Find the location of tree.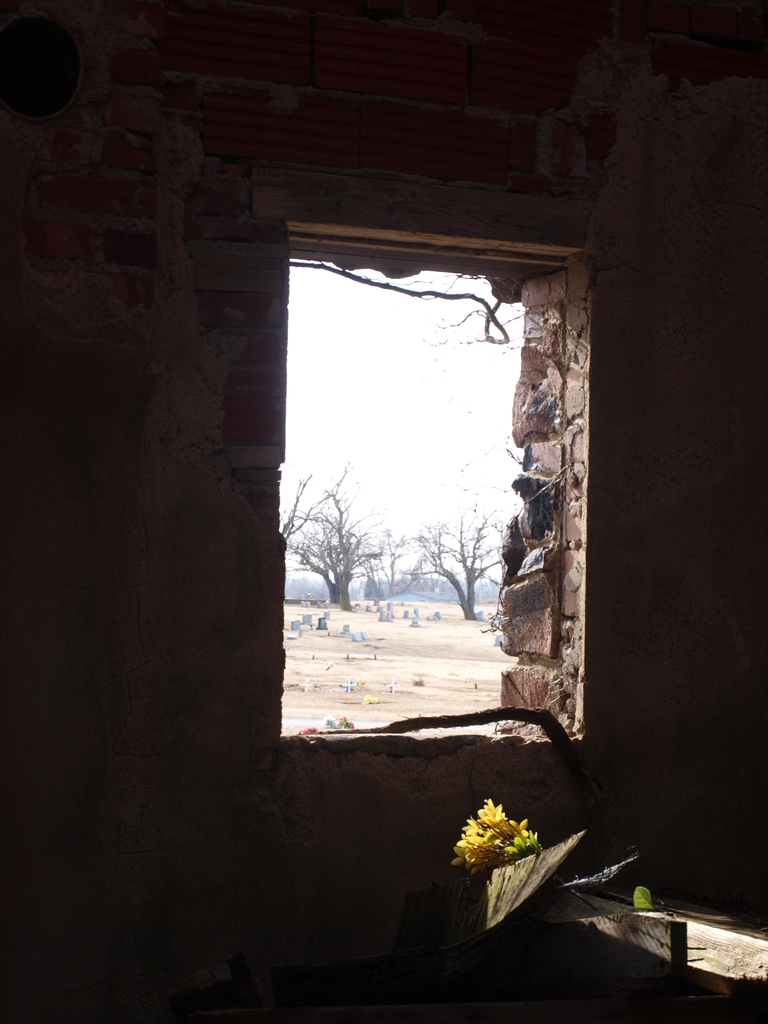
Location: bbox=[395, 516, 508, 620].
